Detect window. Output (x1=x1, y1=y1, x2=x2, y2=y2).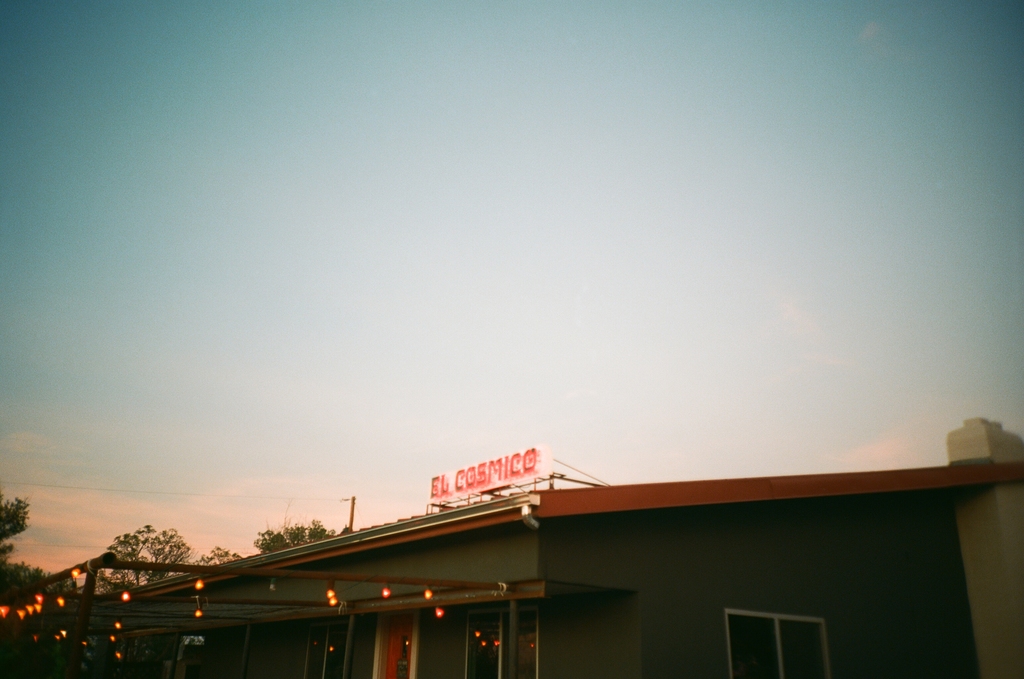
(x1=722, y1=610, x2=826, y2=678).
